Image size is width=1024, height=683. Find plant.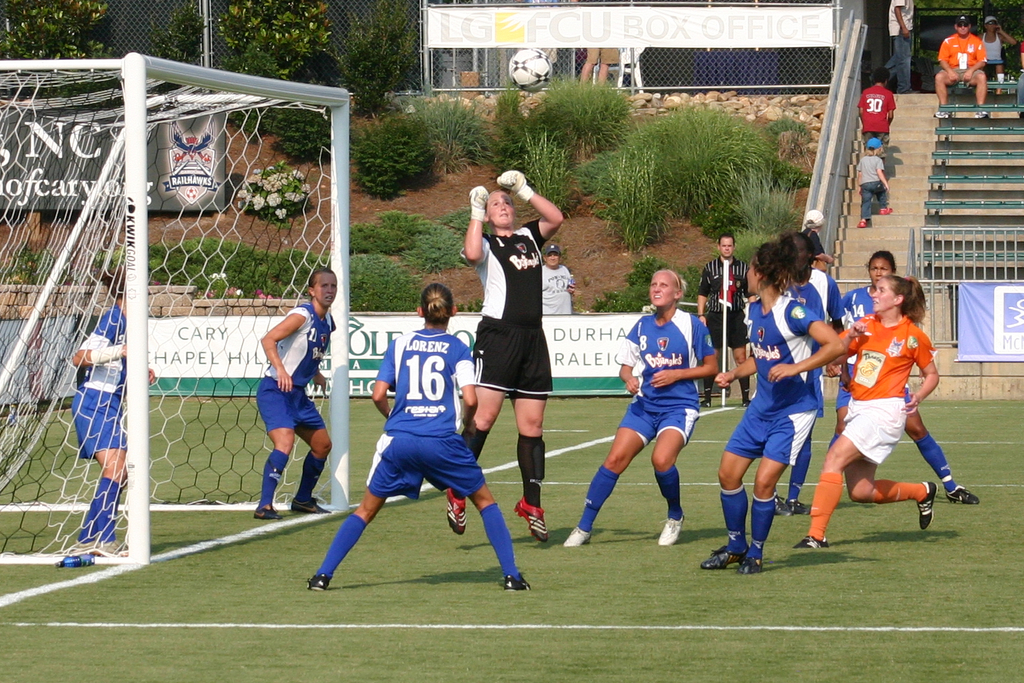
(x1=404, y1=216, x2=456, y2=273).
